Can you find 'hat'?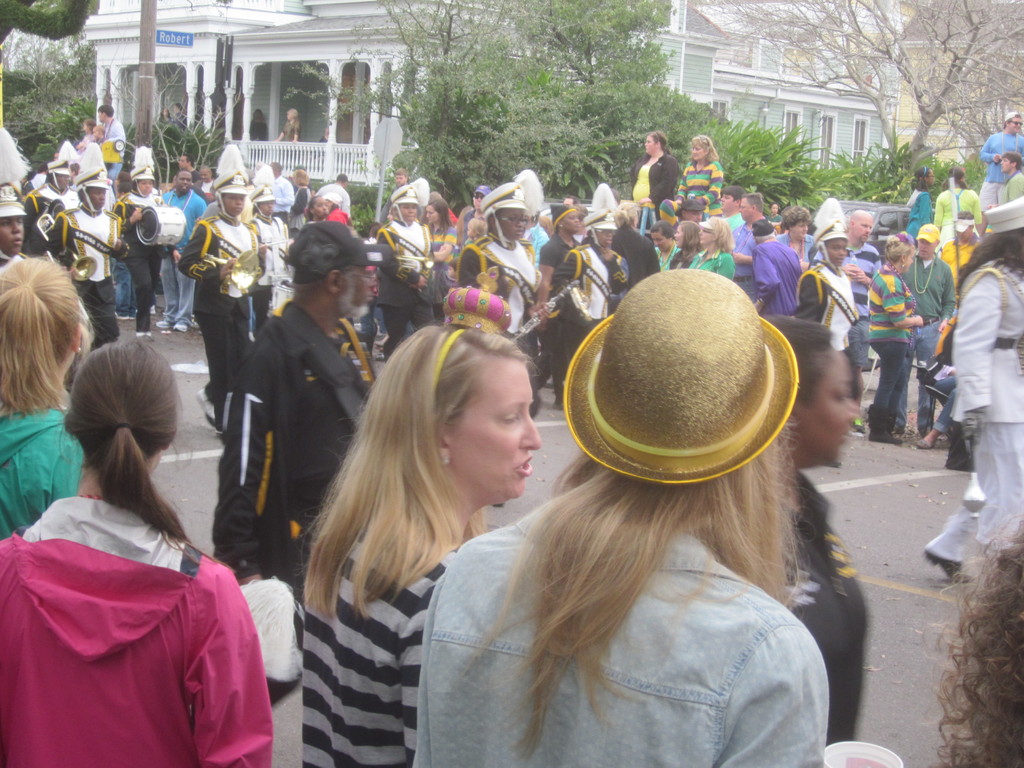
Yes, bounding box: (392, 182, 420, 222).
